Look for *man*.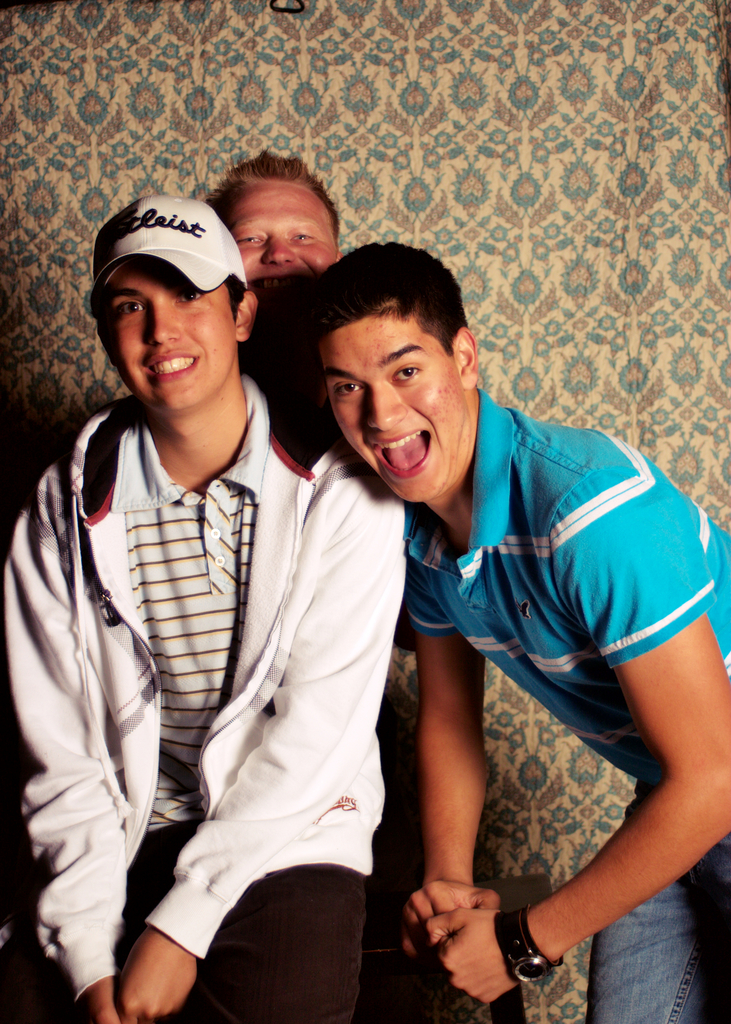
Found: pyautogui.locateOnScreen(204, 147, 522, 1023).
